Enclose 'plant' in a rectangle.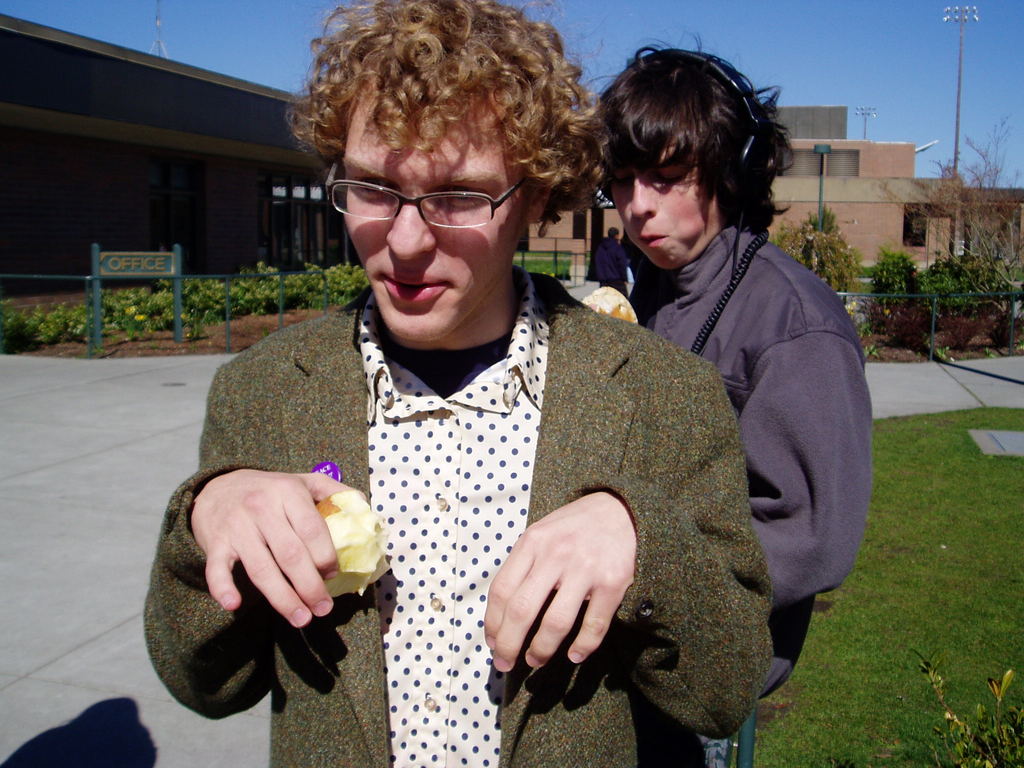
crop(900, 646, 1018, 767).
